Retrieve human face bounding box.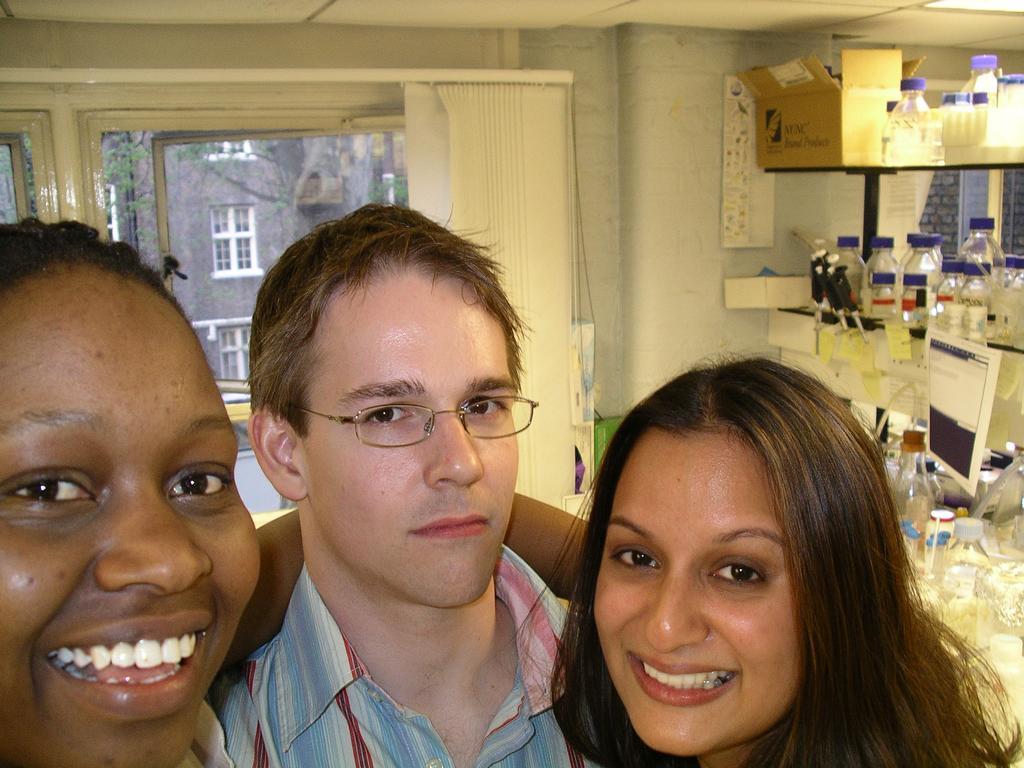
Bounding box: x1=593 y1=429 x2=804 y2=756.
